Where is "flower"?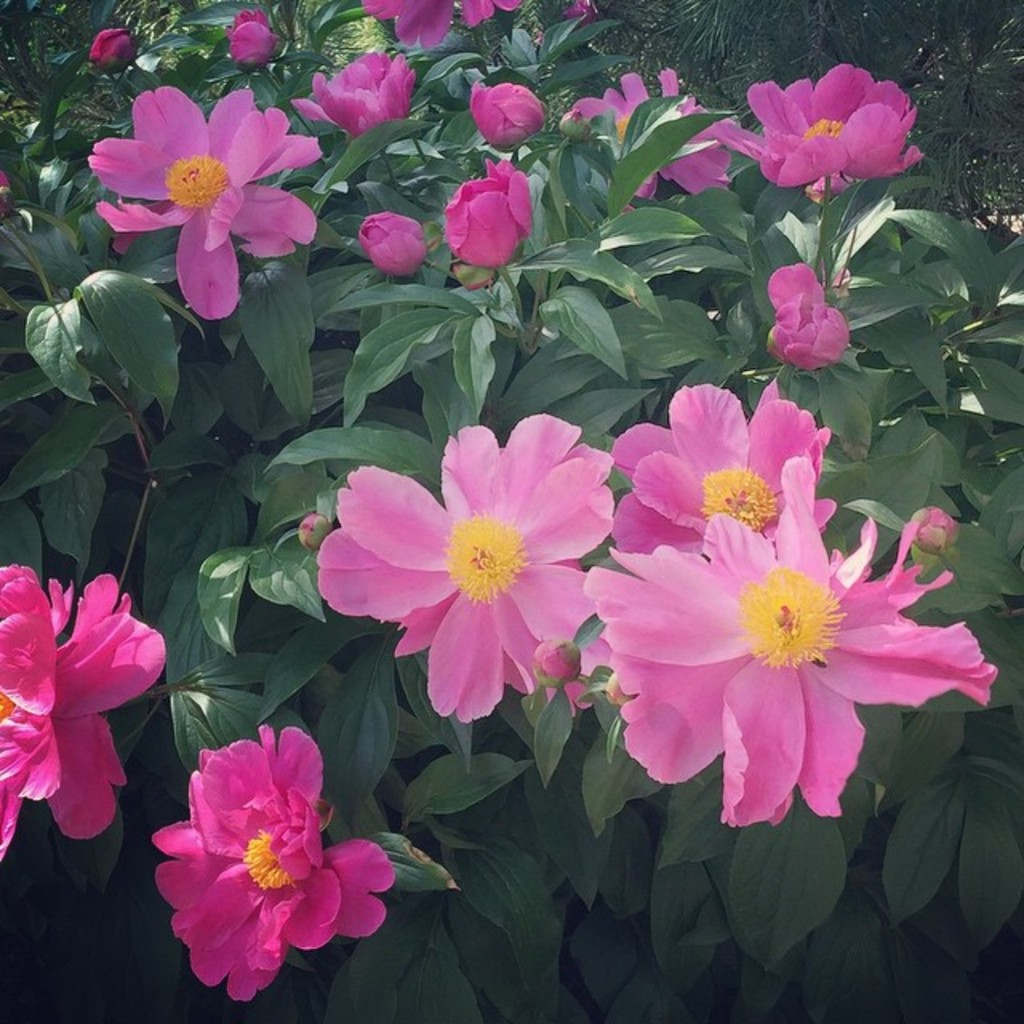
bbox=(560, 70, 734, 216).
